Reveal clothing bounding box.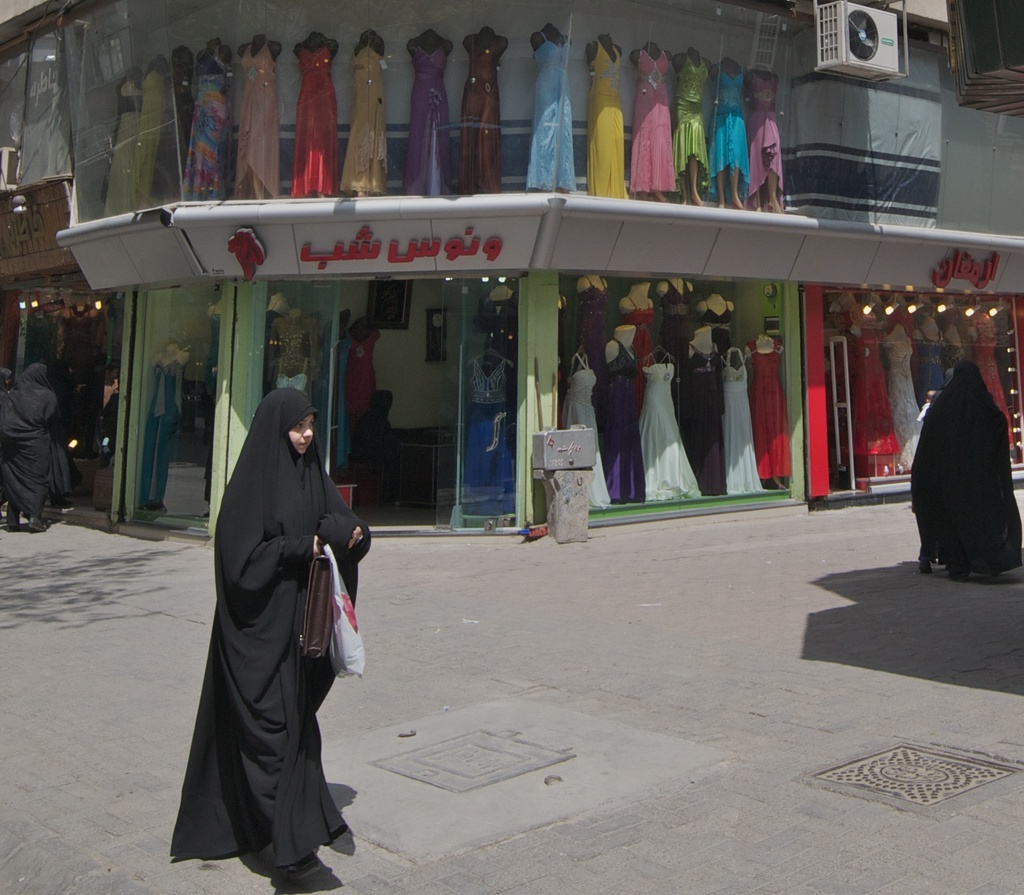
Revealed: crop(103, 75, 161, 222).
